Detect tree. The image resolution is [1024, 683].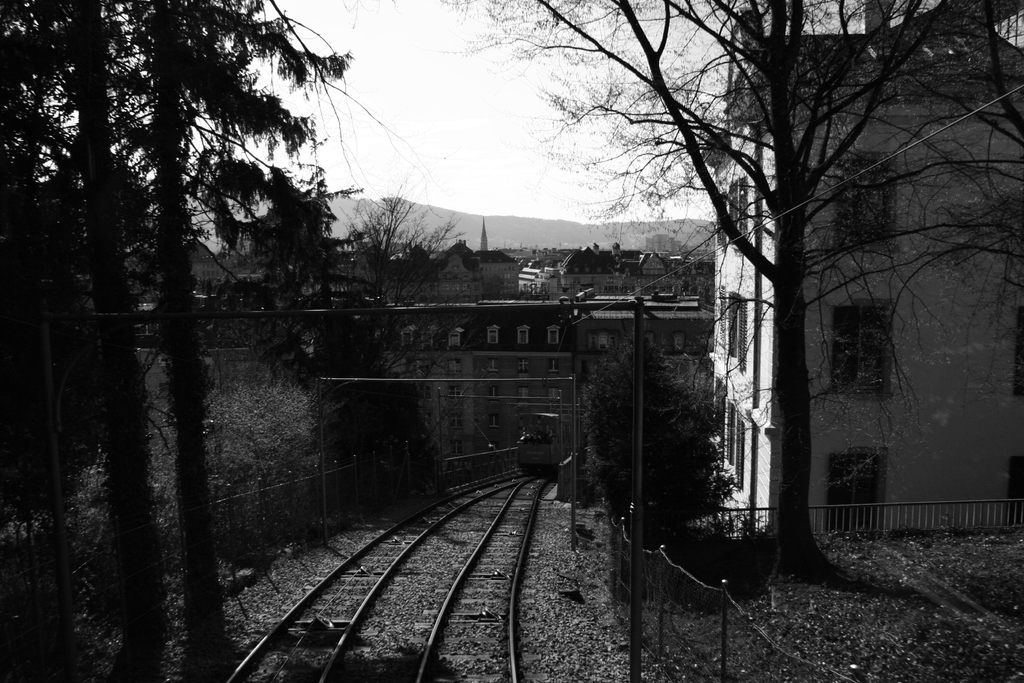
{"left": 344, "top": 179, "right": 457, "bottom": 310}.
